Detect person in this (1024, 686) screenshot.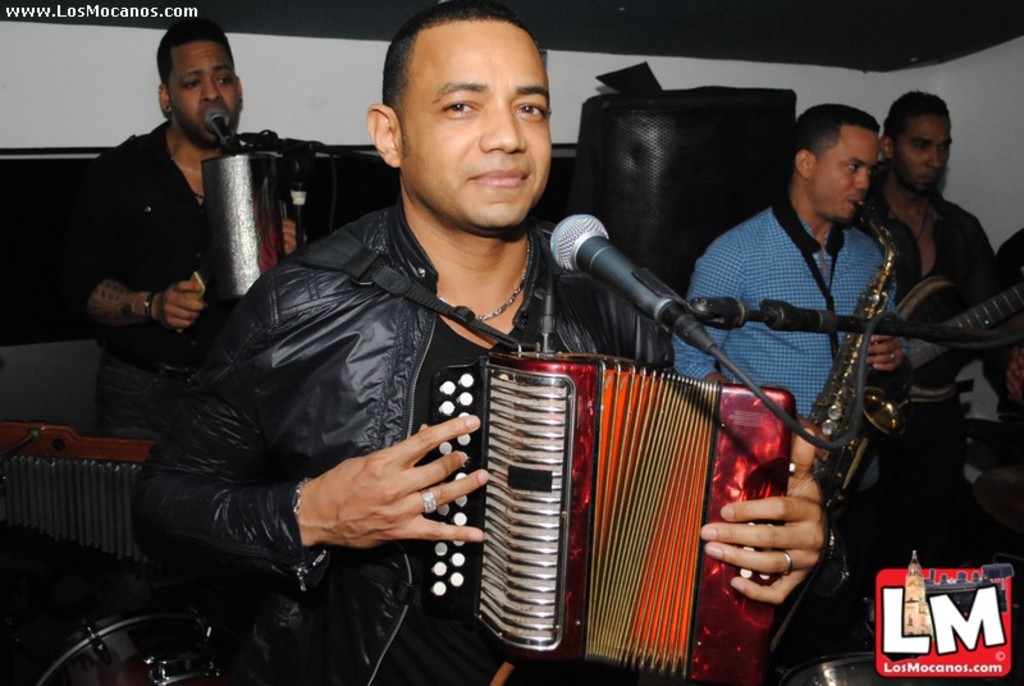
Detection: 974, 230, 1023, 493.
